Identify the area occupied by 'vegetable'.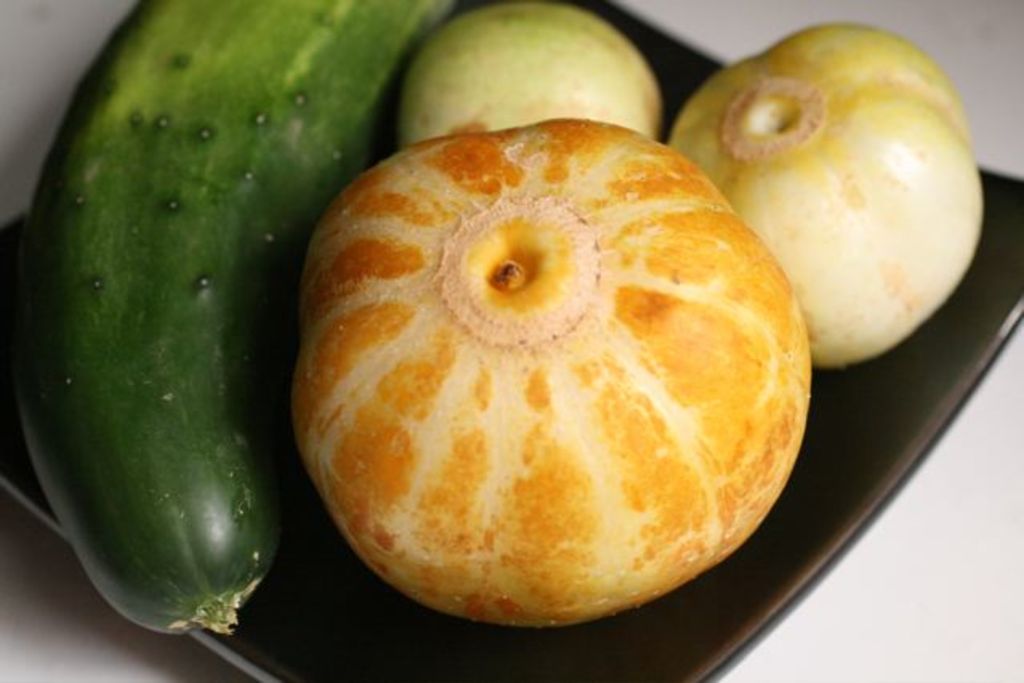
Area: l=670, t=22, r=986, b=367.
